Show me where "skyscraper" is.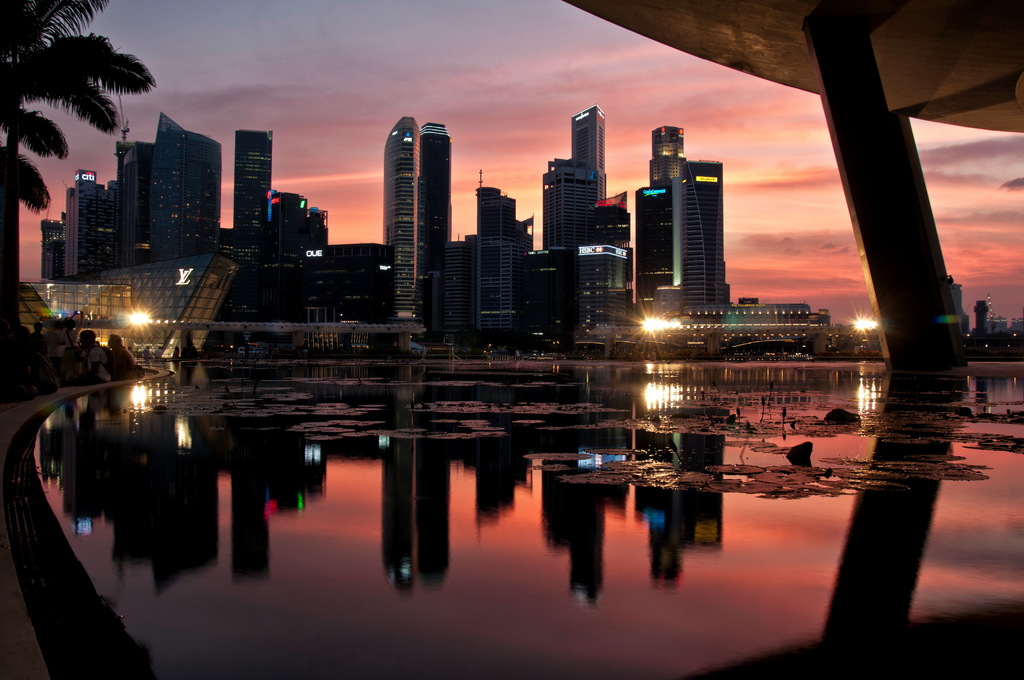
"skyscraper" is at 650 127 687 186.
